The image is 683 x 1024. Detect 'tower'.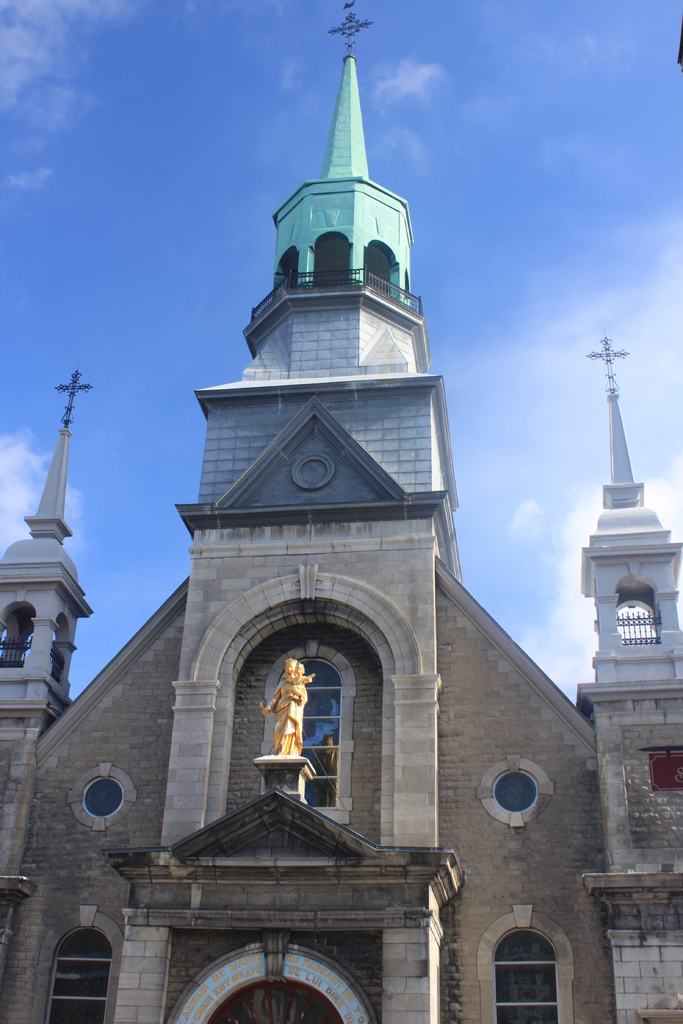
Detection: 6, 371, 94, 973.
